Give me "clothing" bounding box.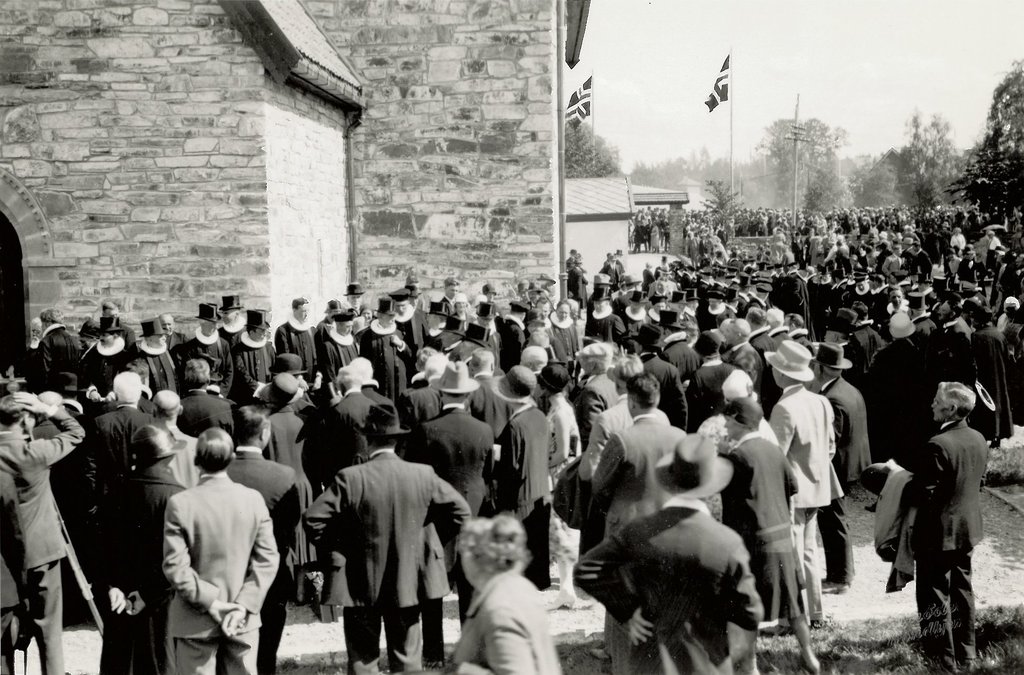
Rect(264, 403, 305, 466).
